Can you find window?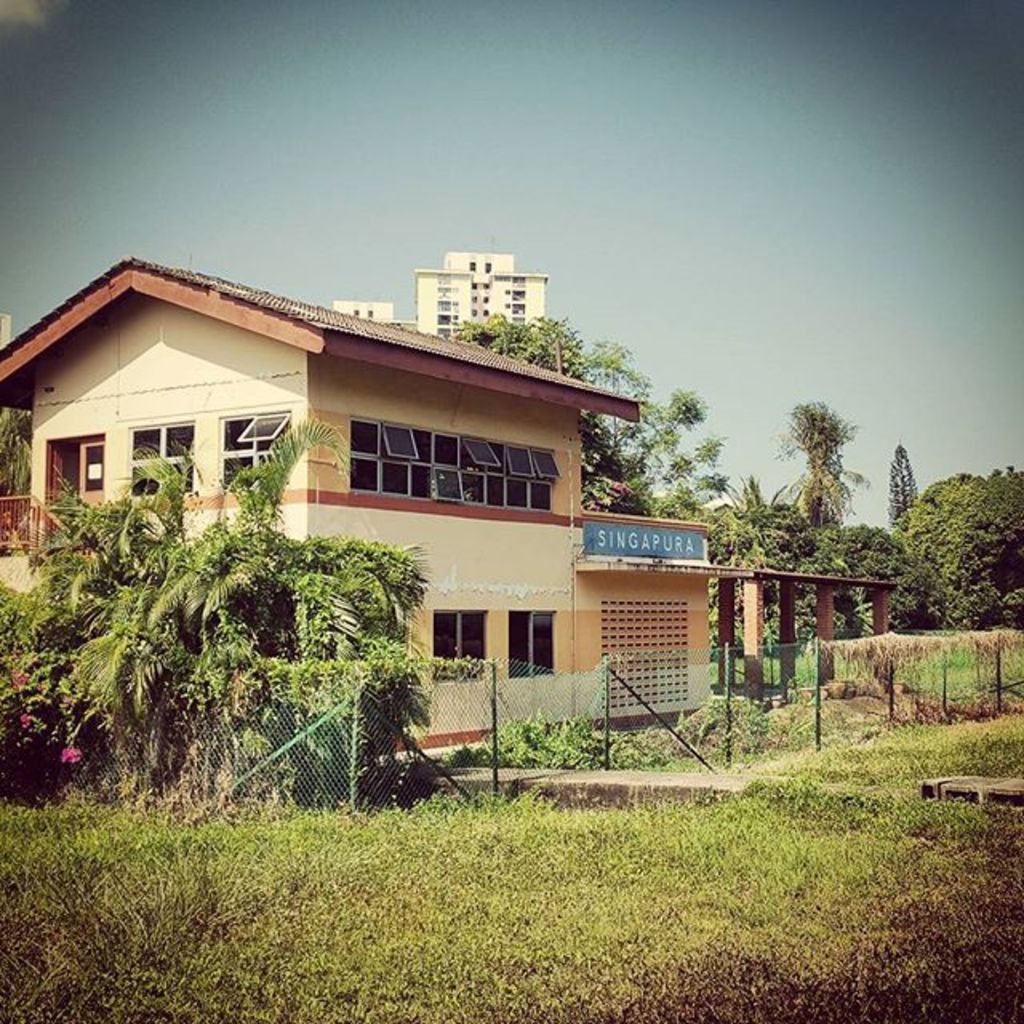
Yes, bounding box: 350 419 560 507.
